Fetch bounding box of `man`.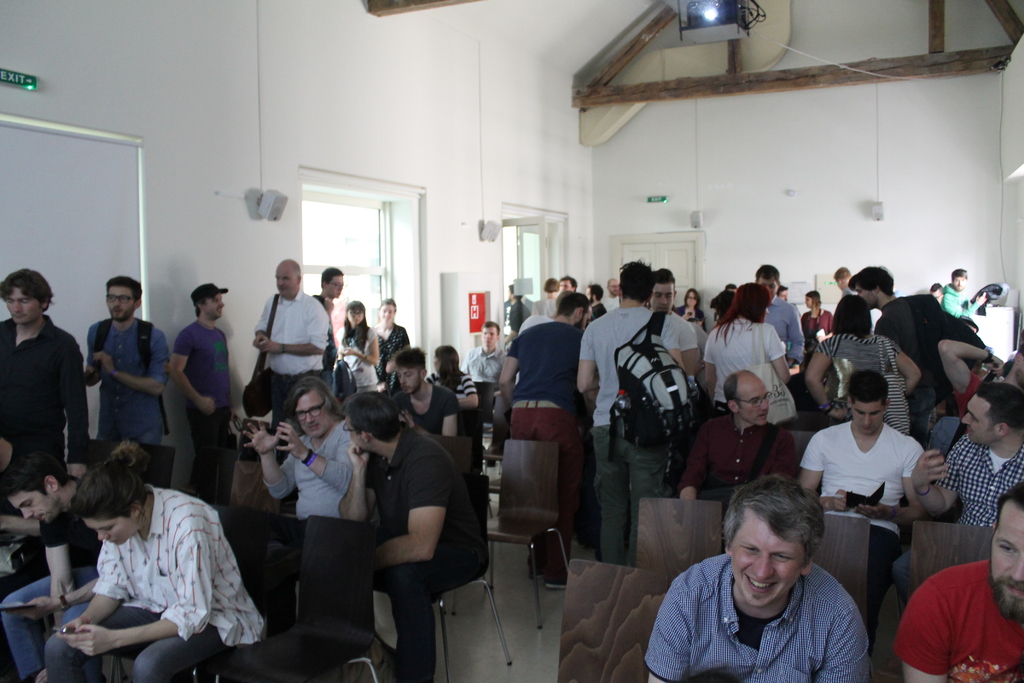
Bbox: 0,456,105,682.
